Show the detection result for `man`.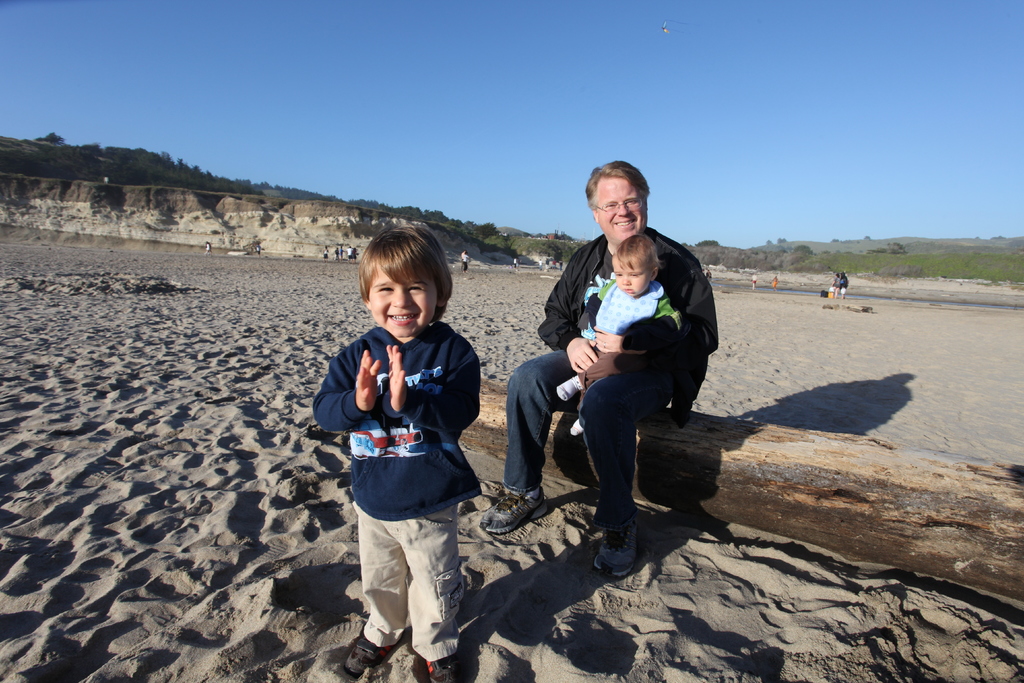
524 160 714 576.
